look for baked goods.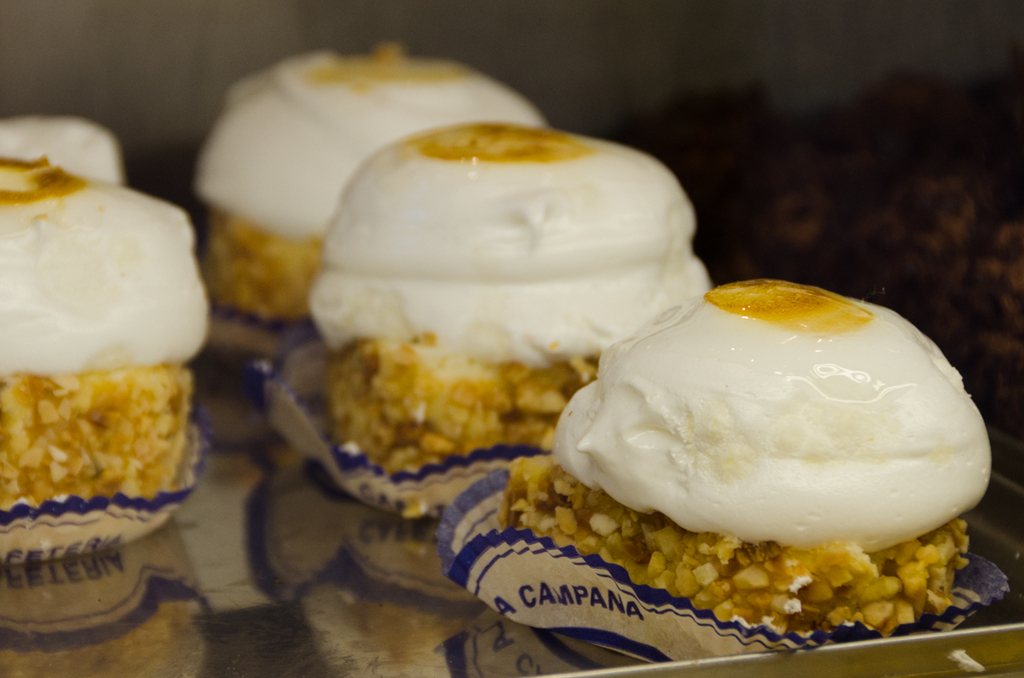
Found: 492/273/994/647.
